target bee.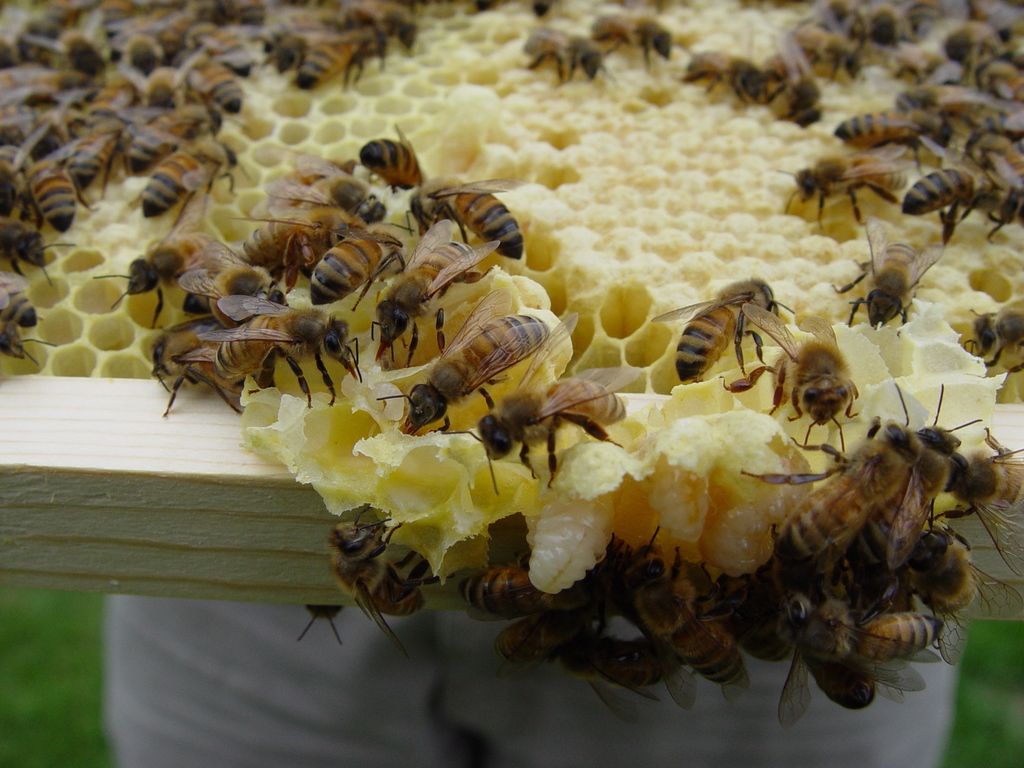
Target region: select_region(877, 503, 1000, 648).
